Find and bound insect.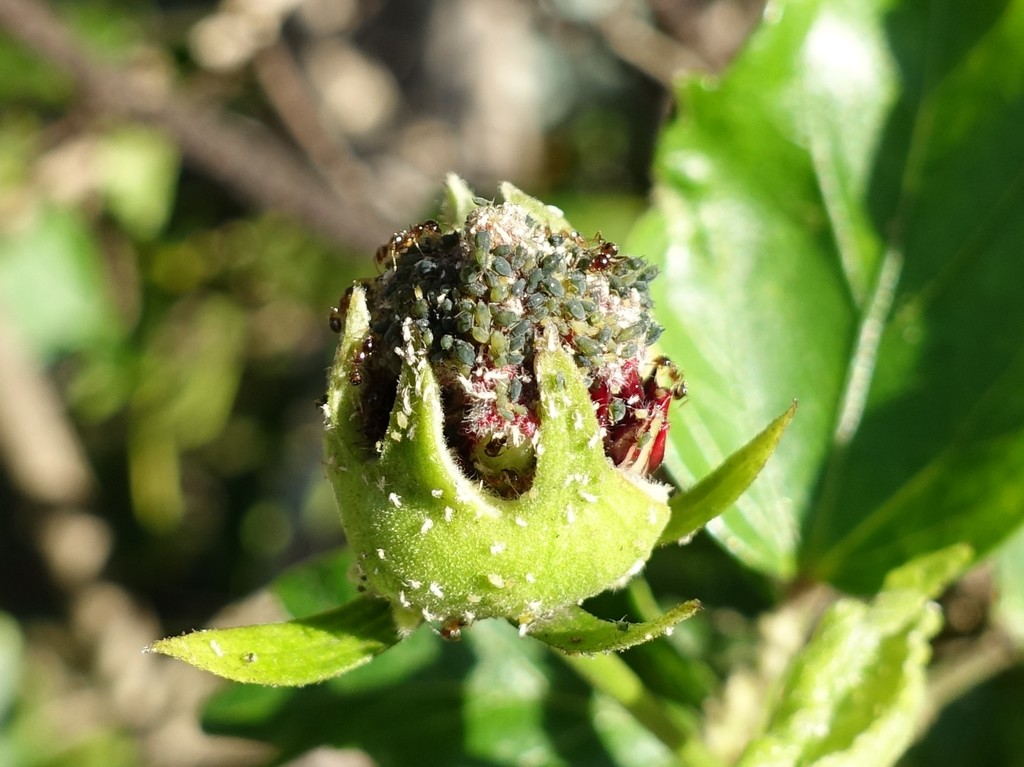
Bound: {"left": 486, "top": 572, "right": 508, "bottom": 588}.
